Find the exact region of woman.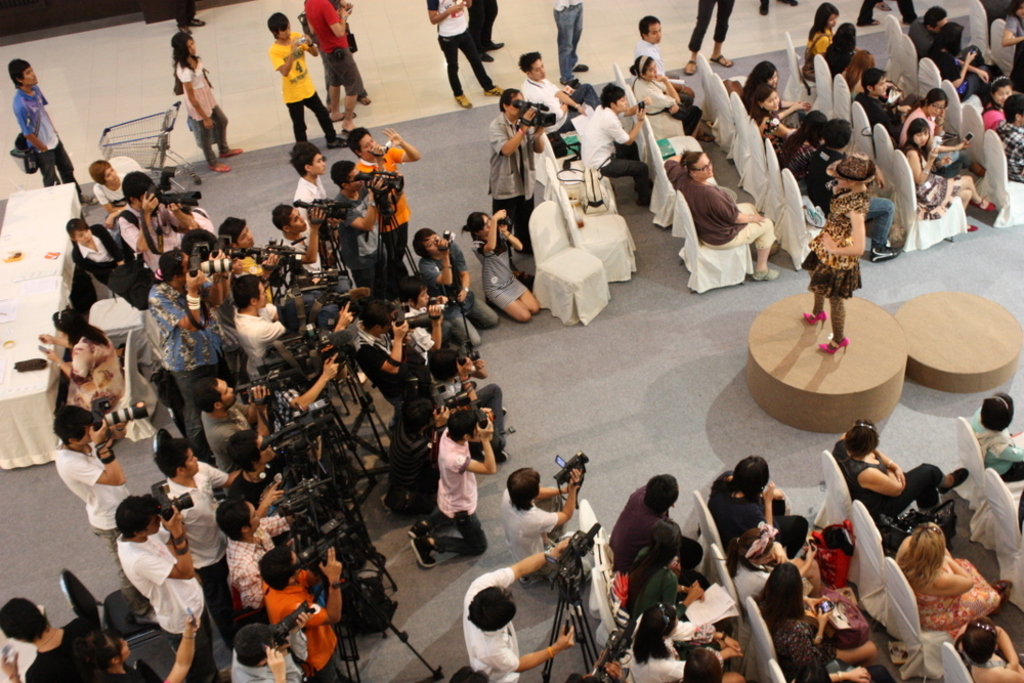
Exact region: bbox=[825, 20, 857, 80].
